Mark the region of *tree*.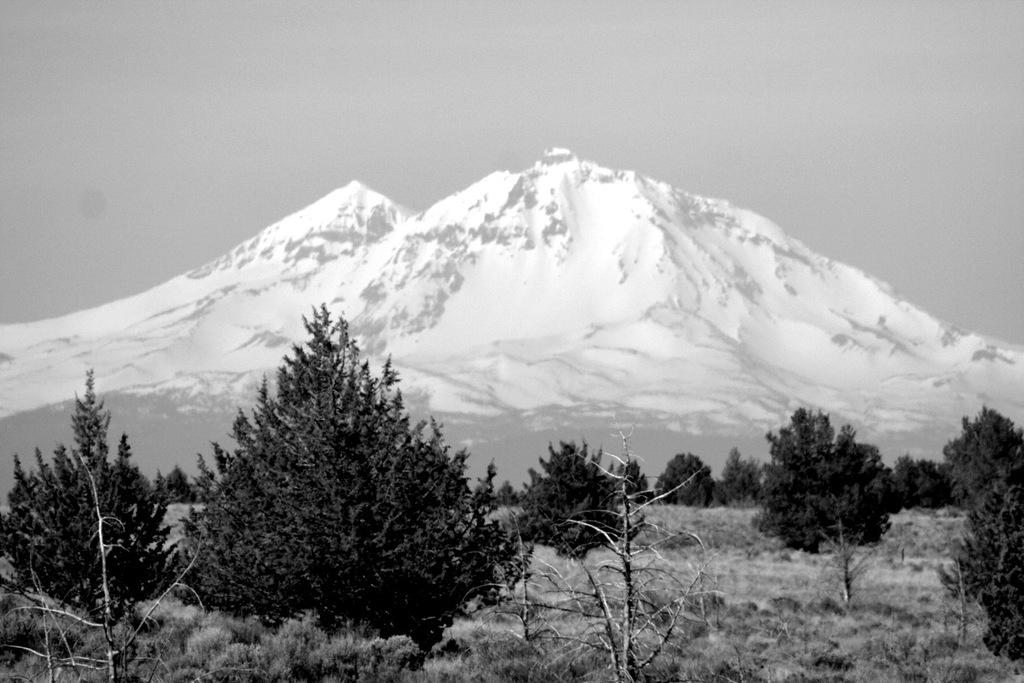
Region: rect(903, 460, 951, 511).
